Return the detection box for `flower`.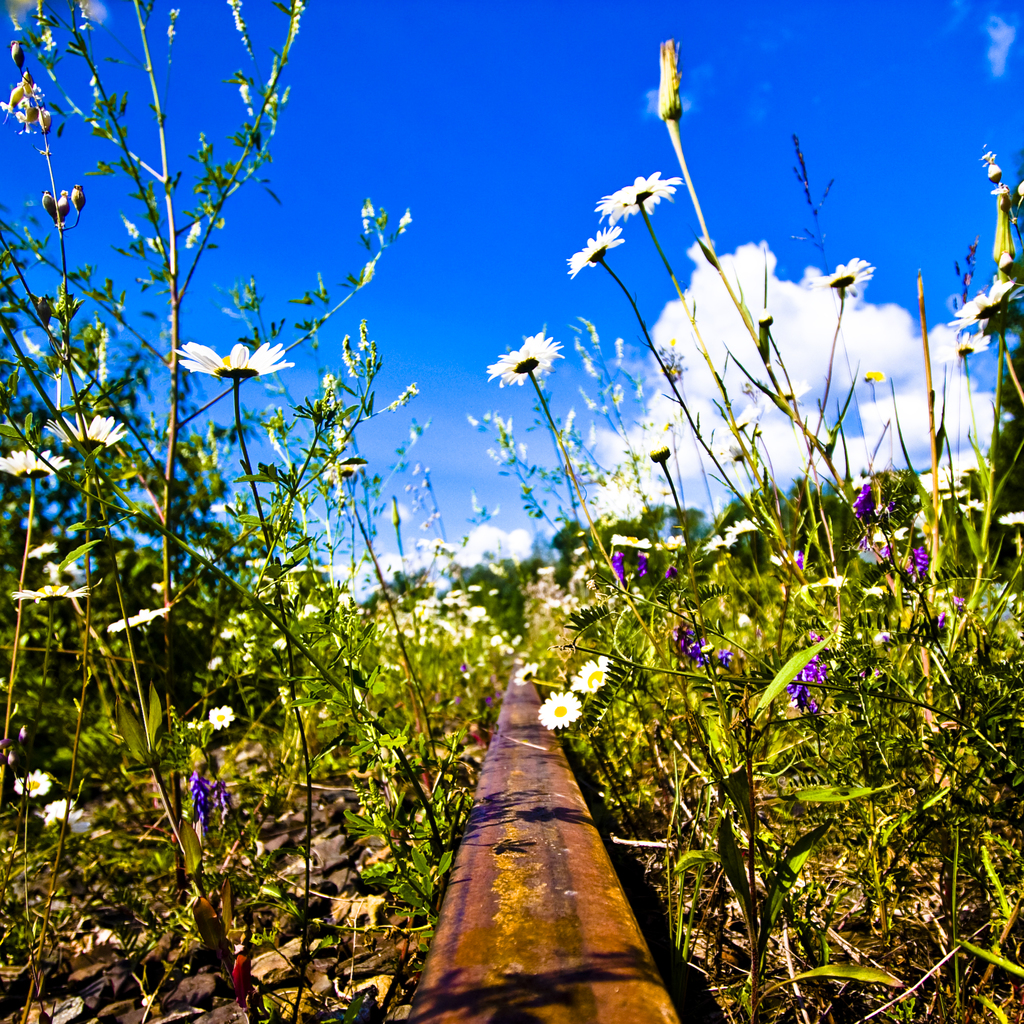
crop(652, 36, 688, 122).
